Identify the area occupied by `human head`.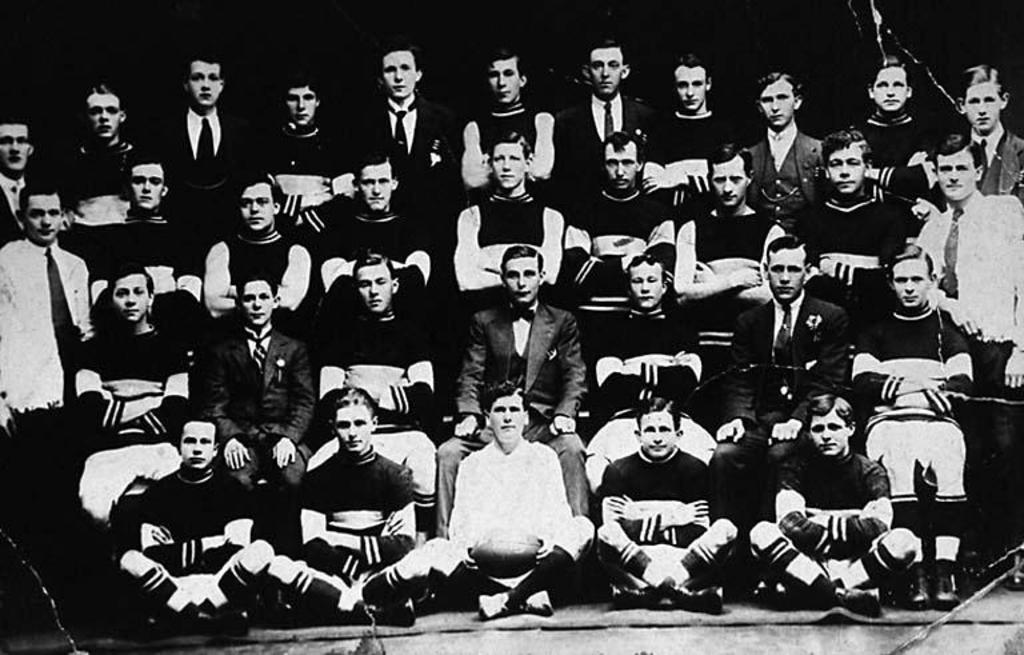
Area: [left=625, top=255, right=669, bottom=311].
